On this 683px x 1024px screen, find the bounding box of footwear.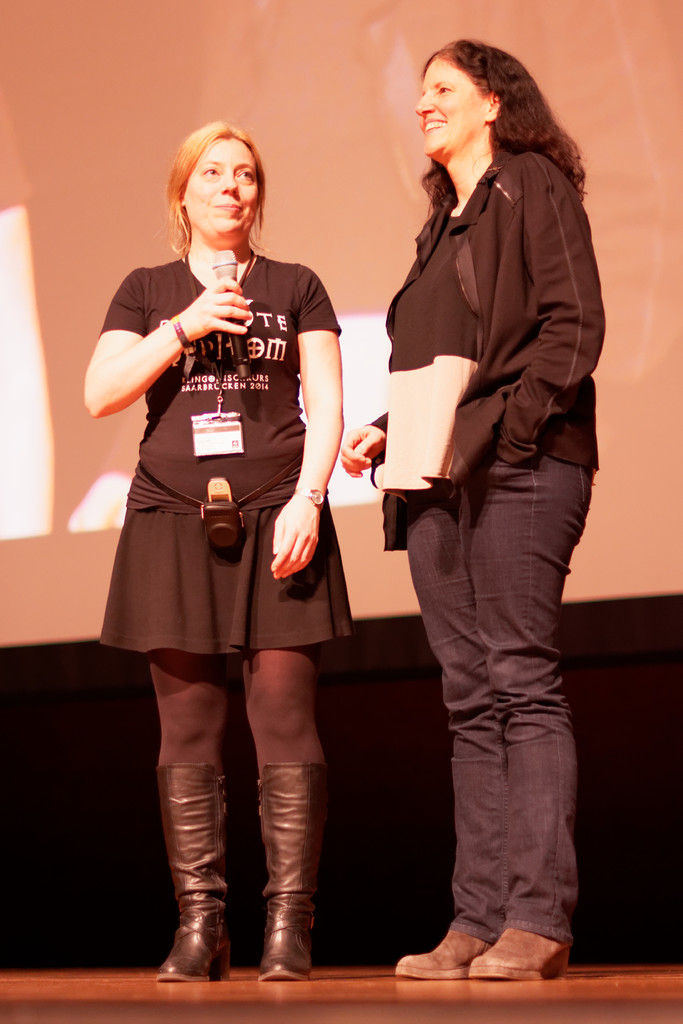
Bounding box: [left=153, top=758, right=230, bottom=986].
